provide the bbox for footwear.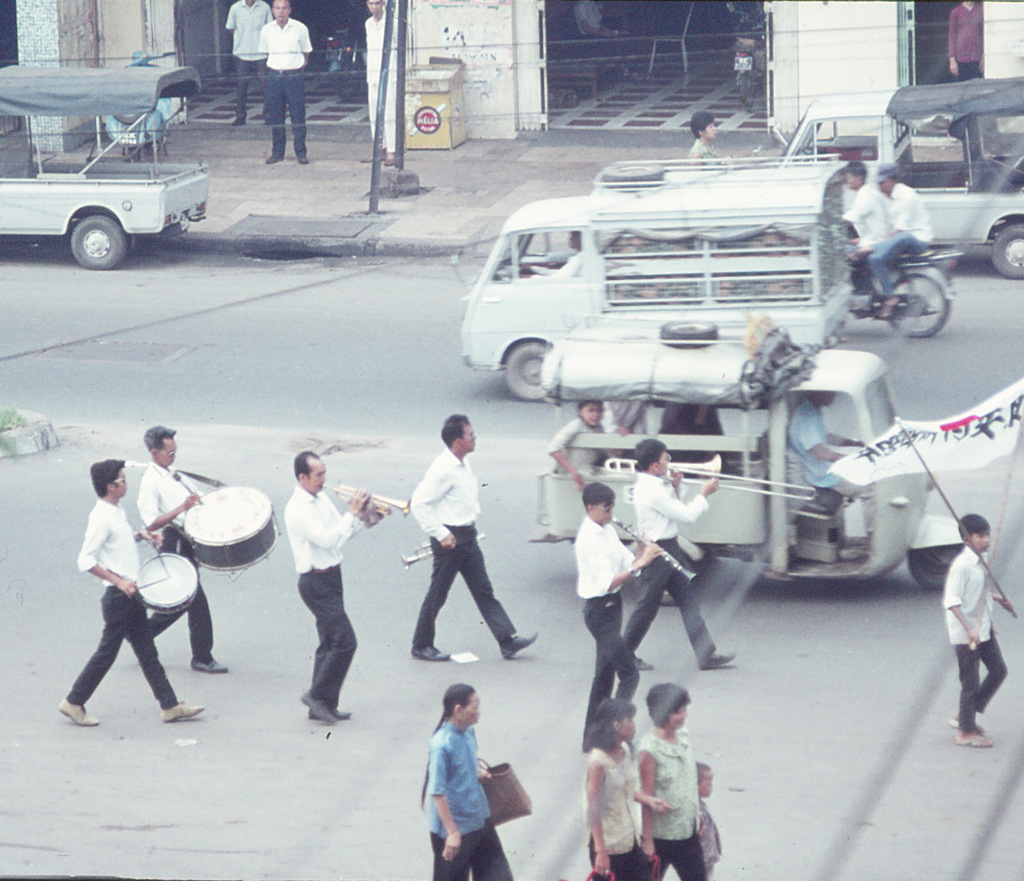
x1=264, y1=153, x2=285, y2=168.
